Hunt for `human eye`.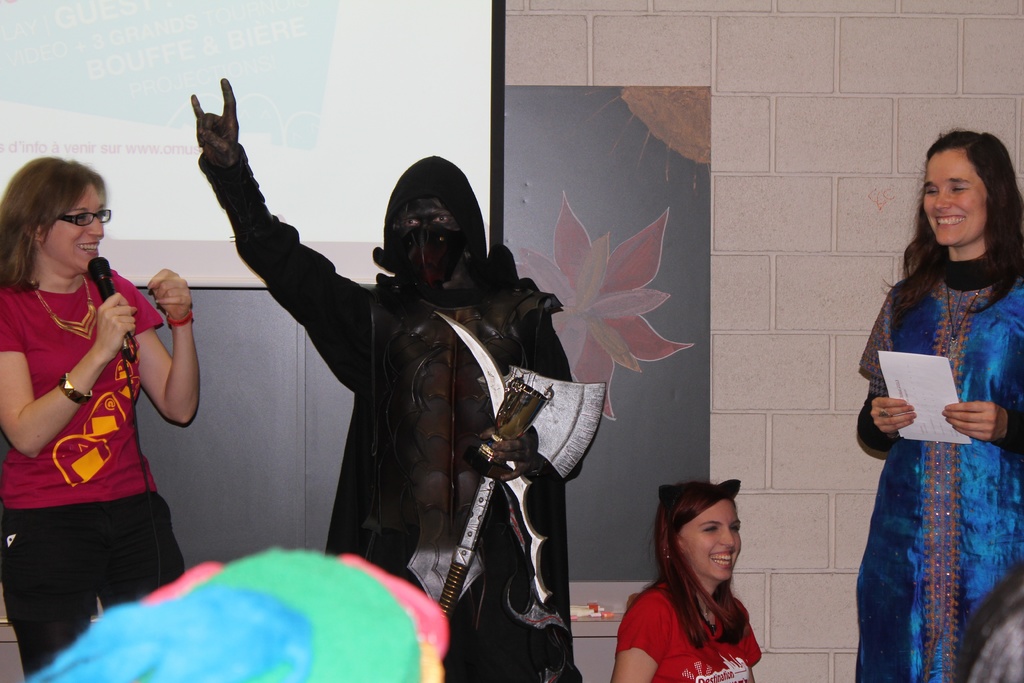
Hunted down at locate(97, 211, 105, 221).
